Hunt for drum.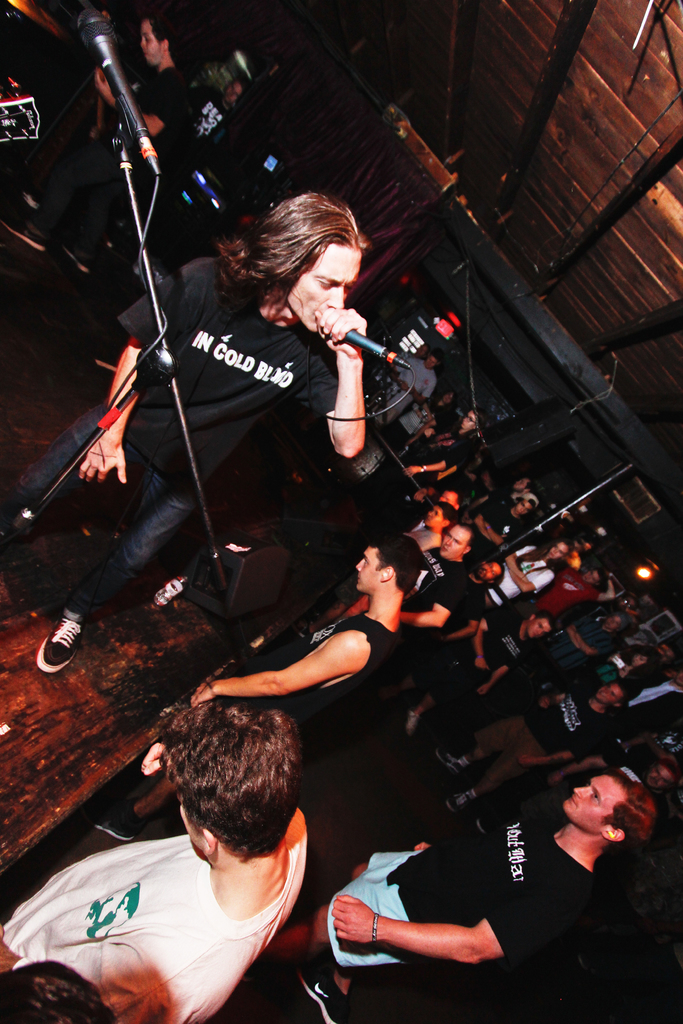
Hunted down at bbox(0, 120, 594, 806).
